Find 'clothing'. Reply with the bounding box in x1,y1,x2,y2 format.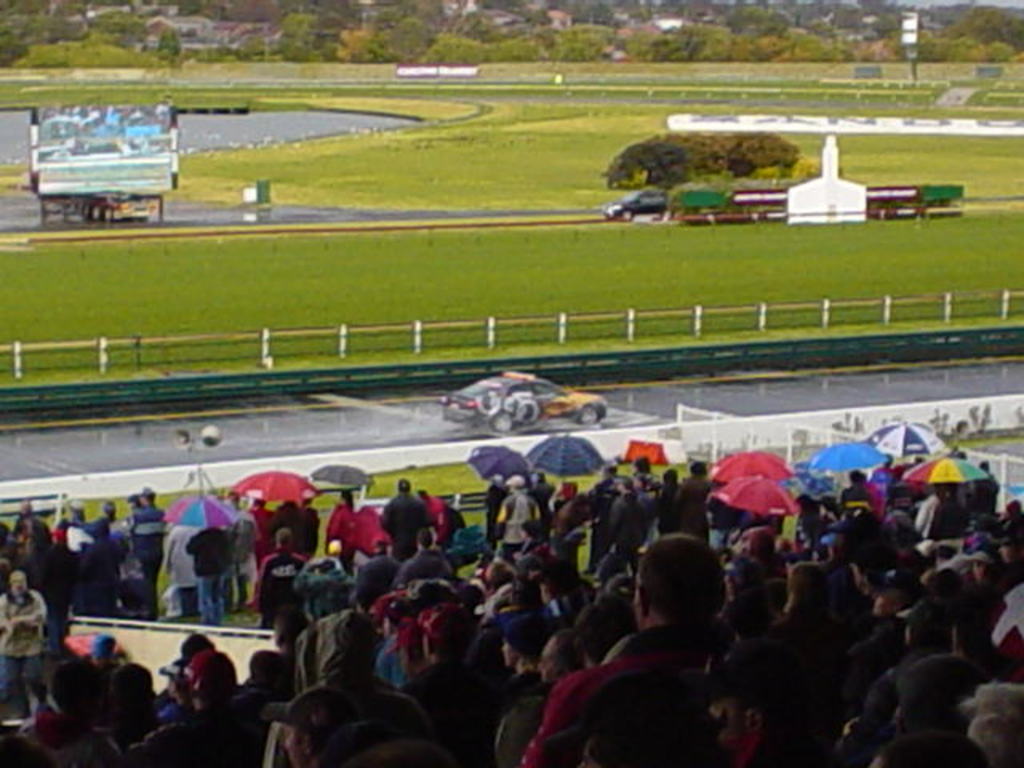
251,507,274,565.
